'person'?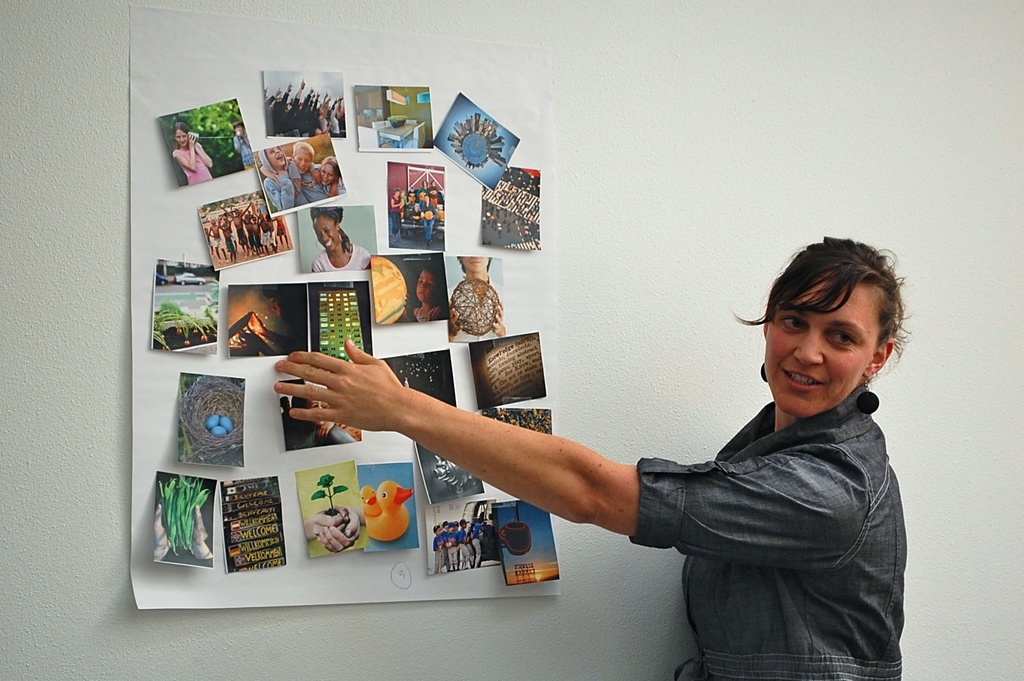
select_region(447, 254, 513, 346)
